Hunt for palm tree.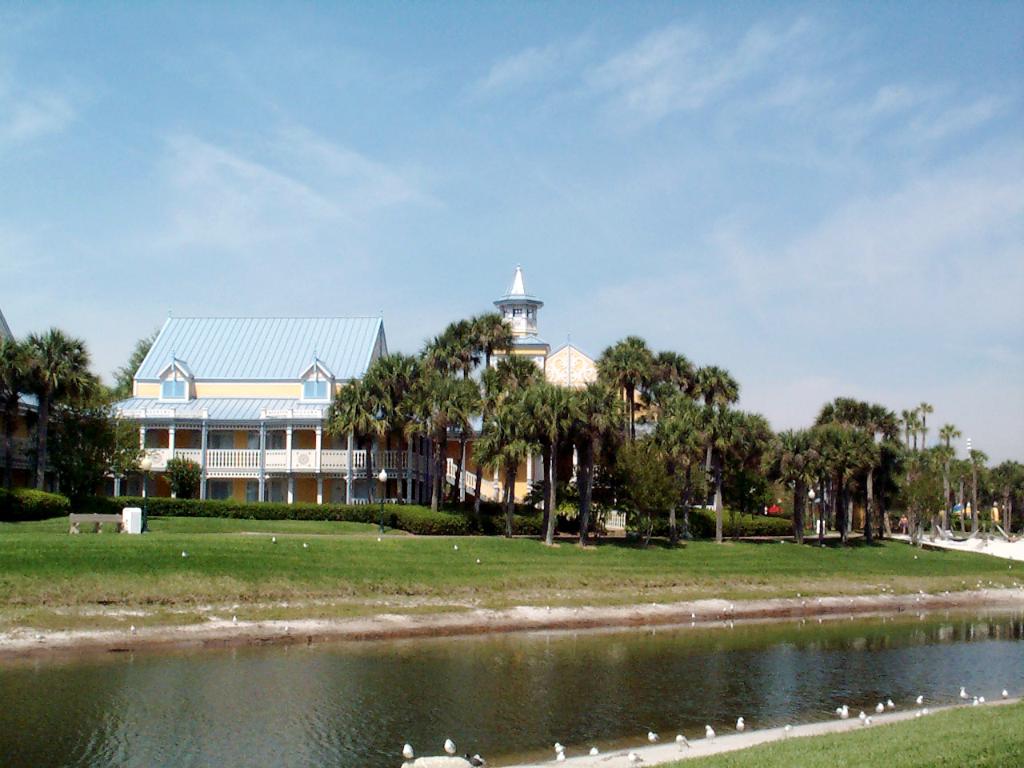
Hunted down at 492,372,586,582.
